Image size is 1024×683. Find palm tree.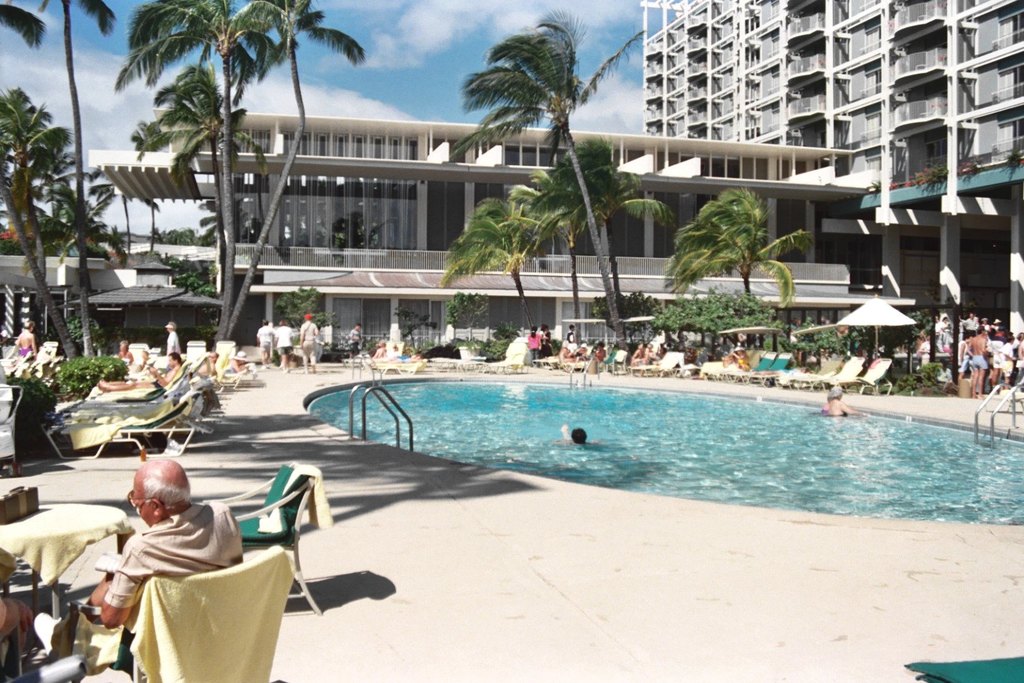
bbox=(662, 180, 821, 305).
